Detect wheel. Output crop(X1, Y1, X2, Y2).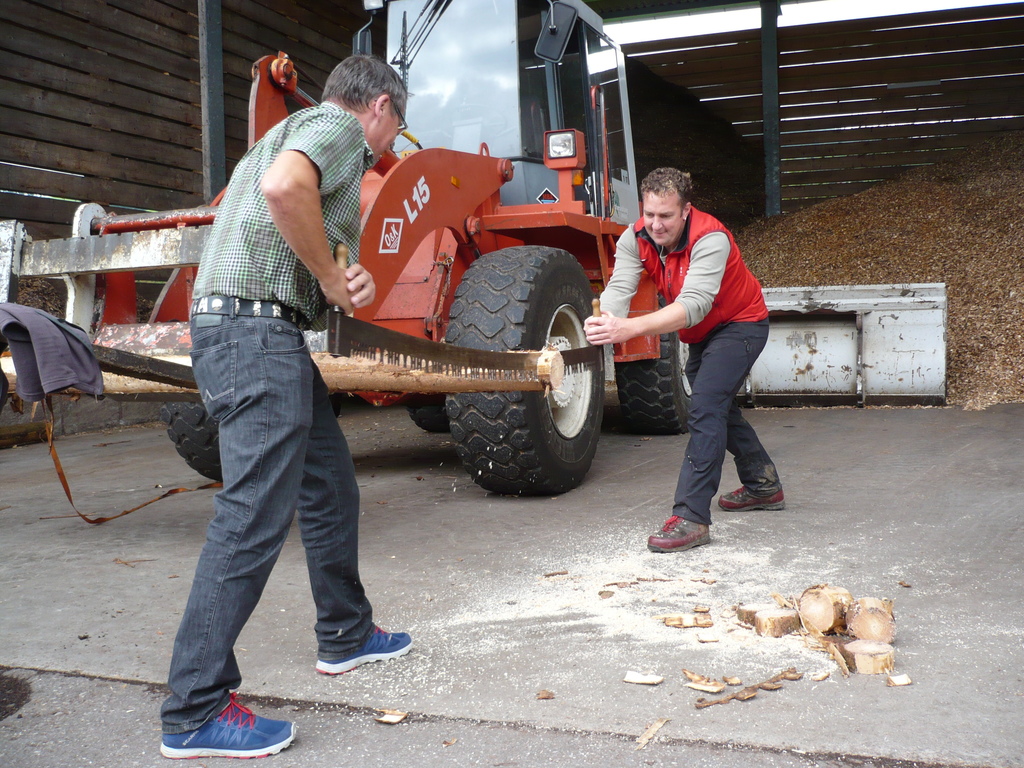
crop(445, 243, 607, 495).
